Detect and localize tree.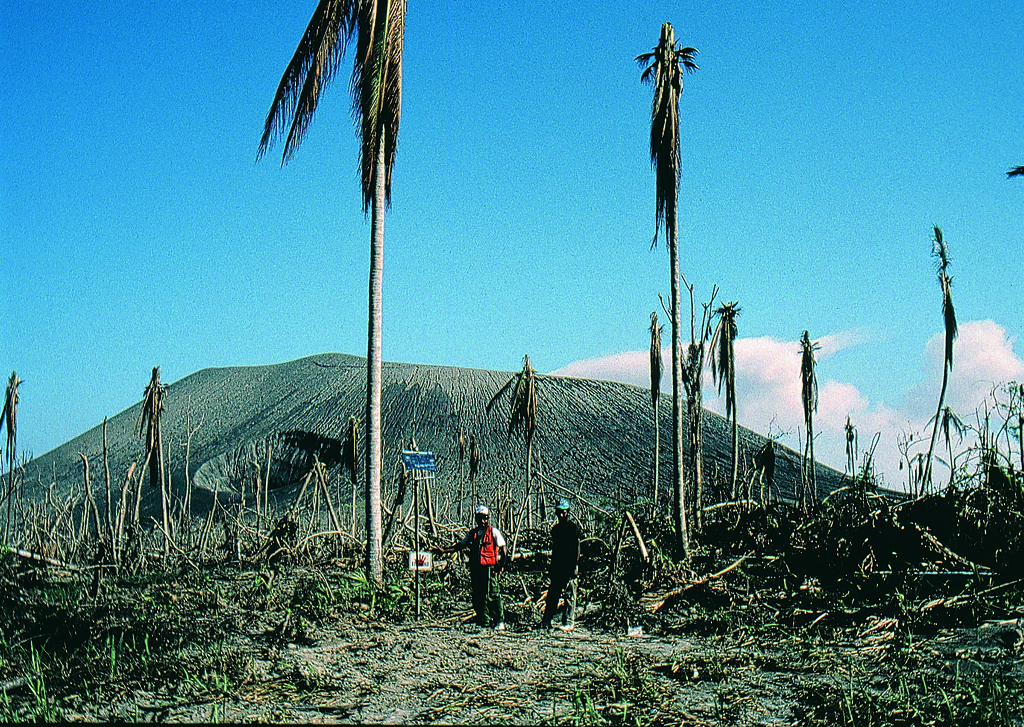
Localized at box(712, 295, 741, 504).
